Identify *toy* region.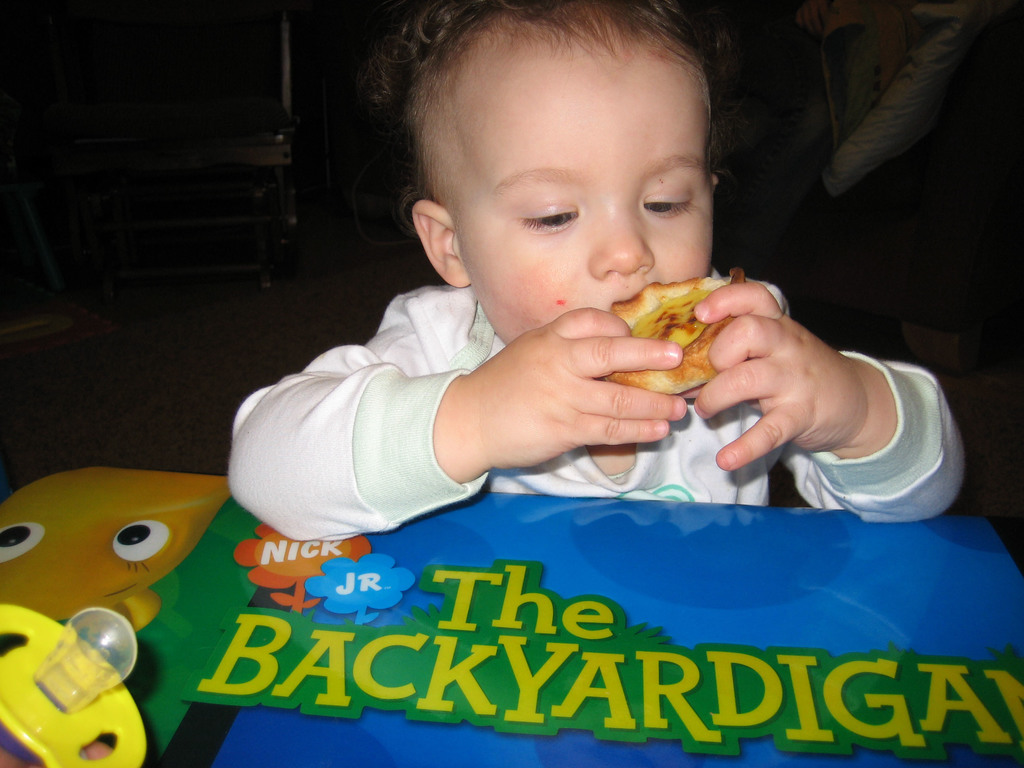
Region: bbox=(0, 470, 231, 631).
